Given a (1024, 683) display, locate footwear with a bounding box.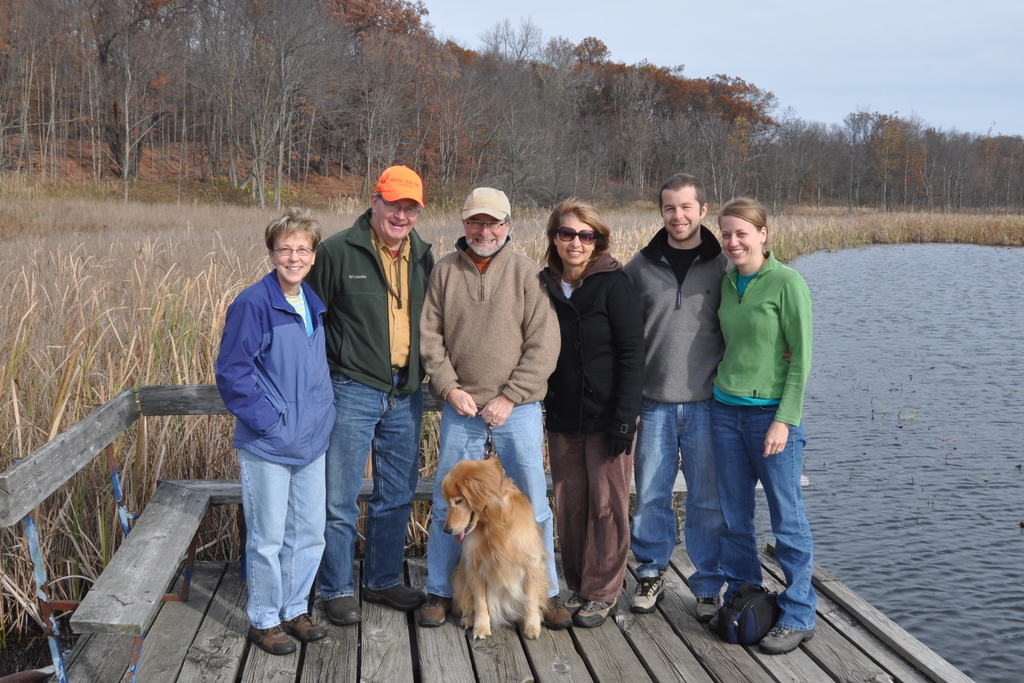
Located: 566,593,623,627.
